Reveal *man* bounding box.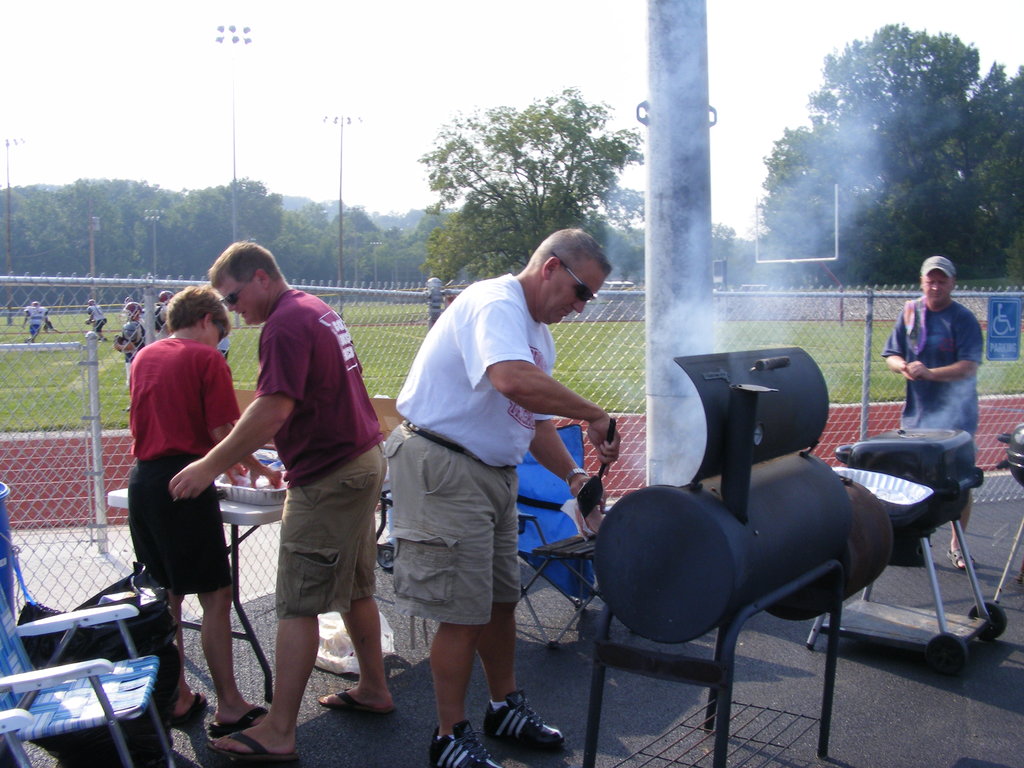
Revealed: (left=194, top=239, right=388, bottom=741).
